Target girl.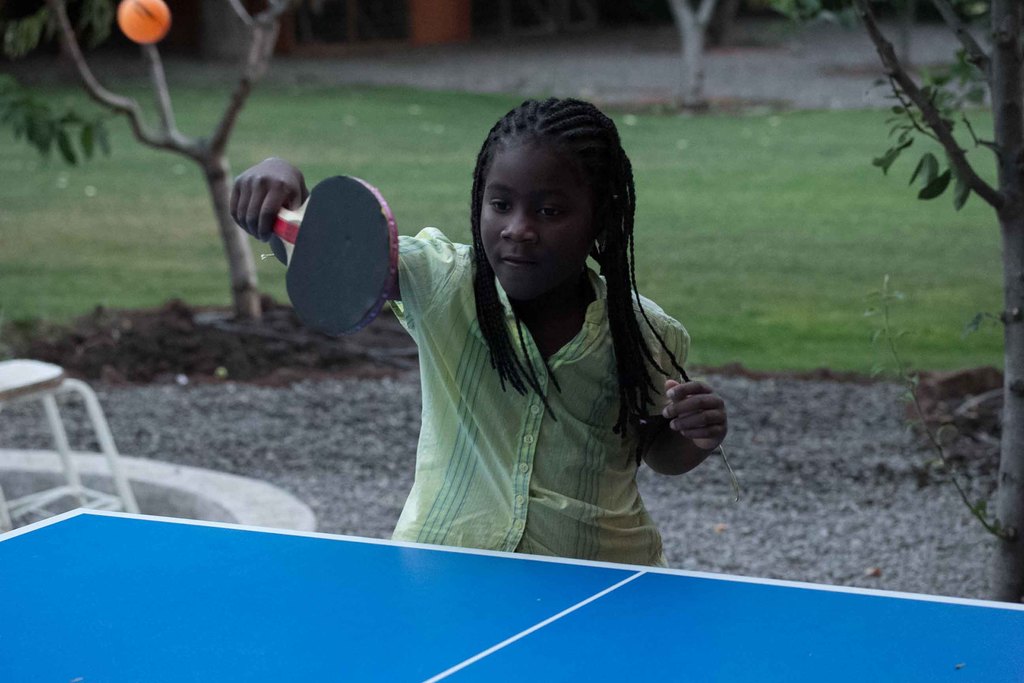
Target region: (234, 97, 730, 570).
